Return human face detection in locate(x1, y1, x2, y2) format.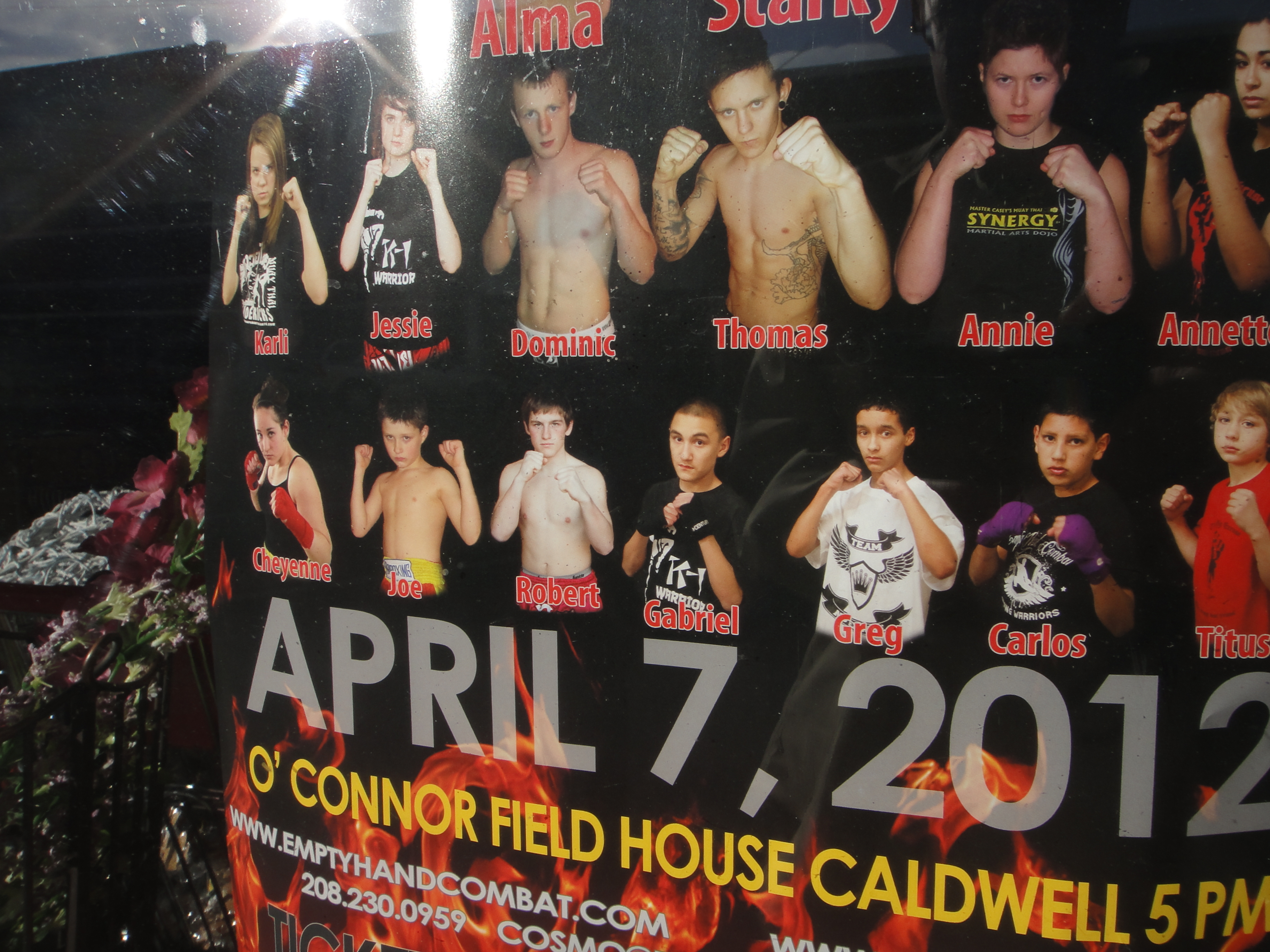
locate(343, 16, 369, 47).
